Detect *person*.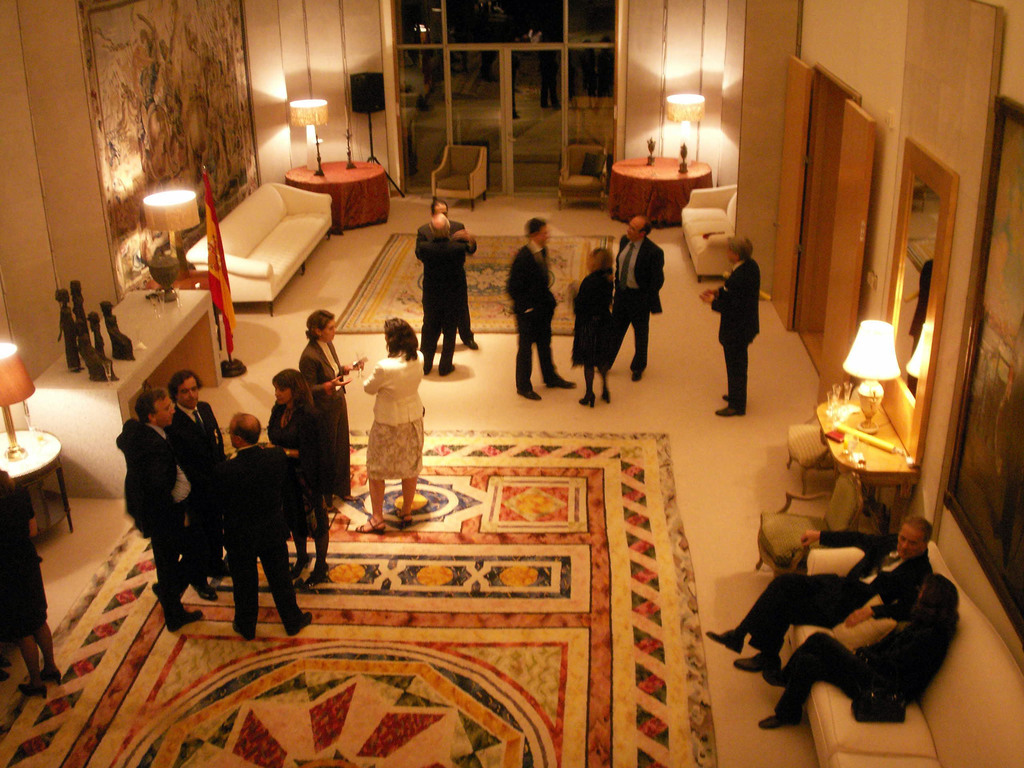
Detected at (55,287,79,369).
